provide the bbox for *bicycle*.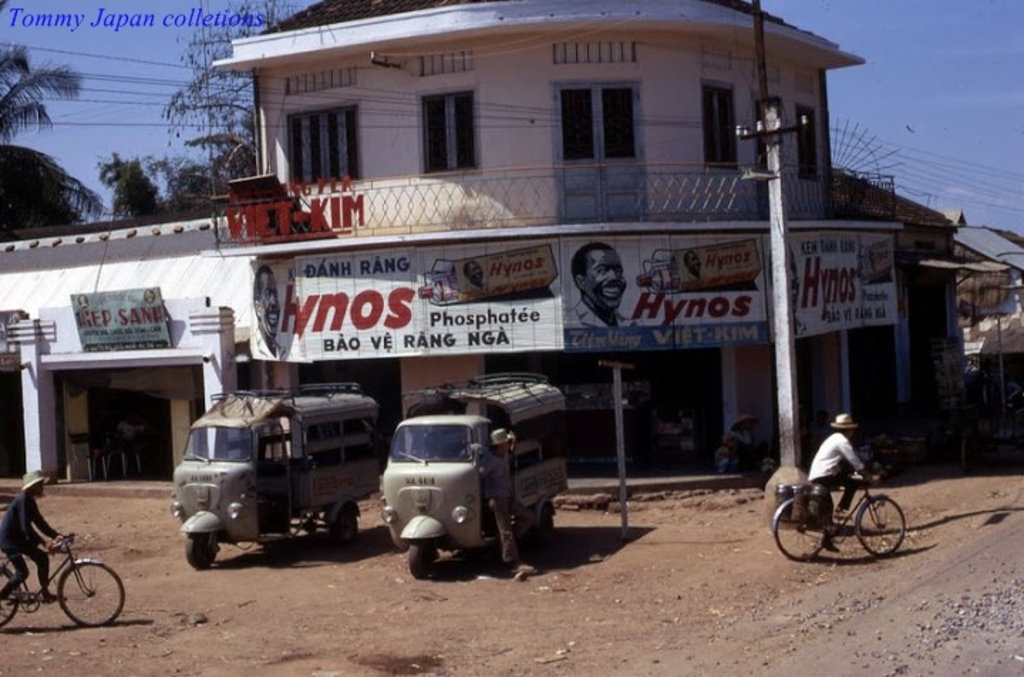
(x1=767, y1=461, x2=902, y2=558).
